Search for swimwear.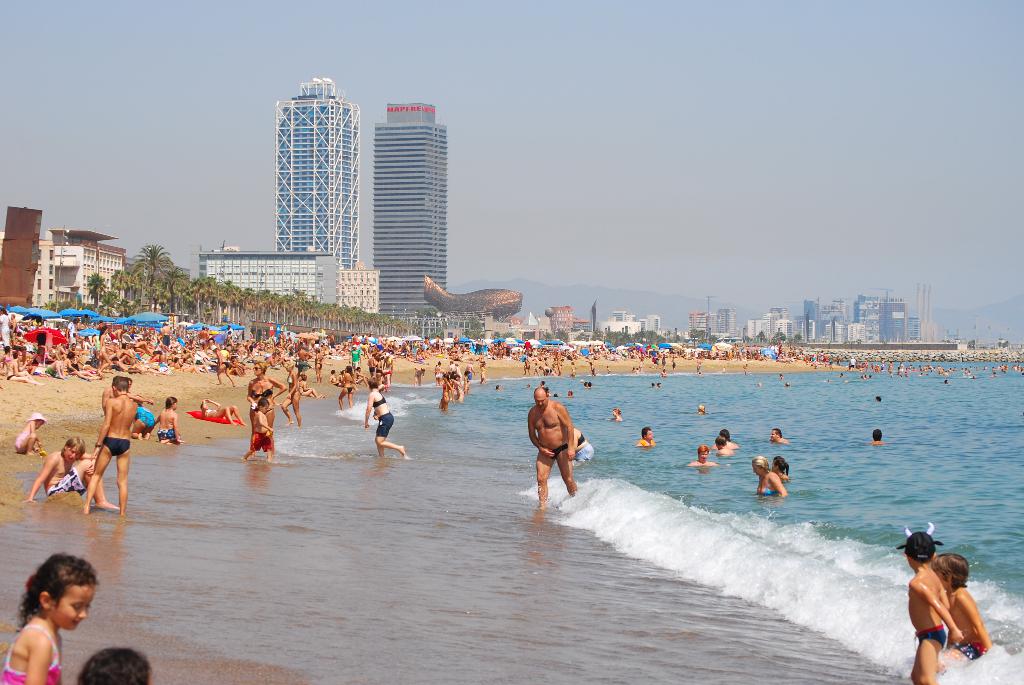
Found at (left=159, top=429, right=180, bottom=443).
